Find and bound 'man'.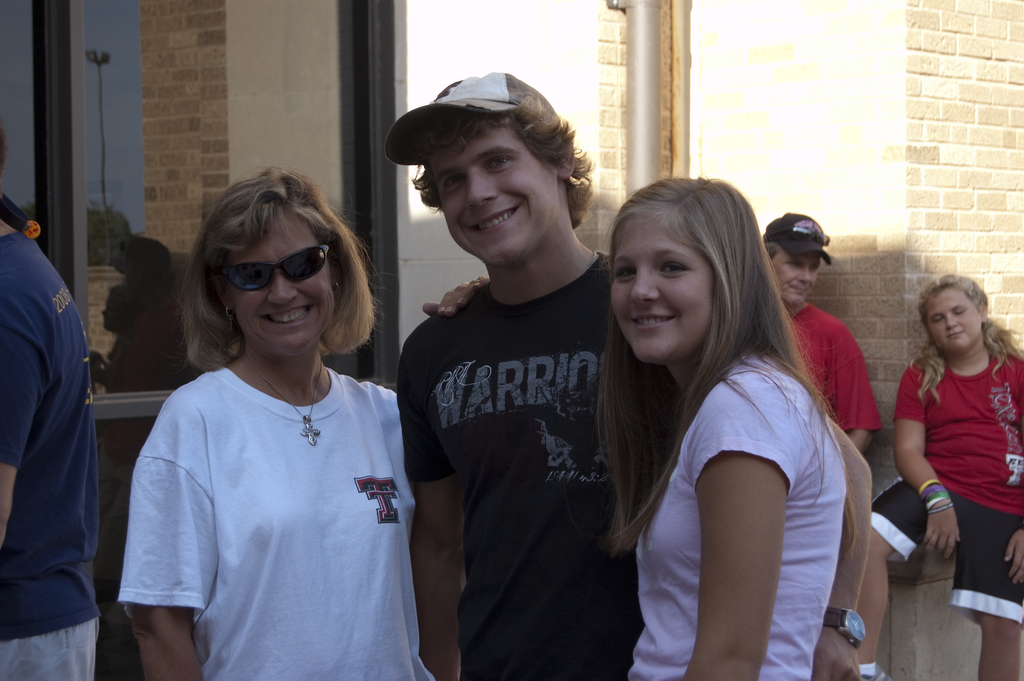
Bound: 387:70:871:680.
